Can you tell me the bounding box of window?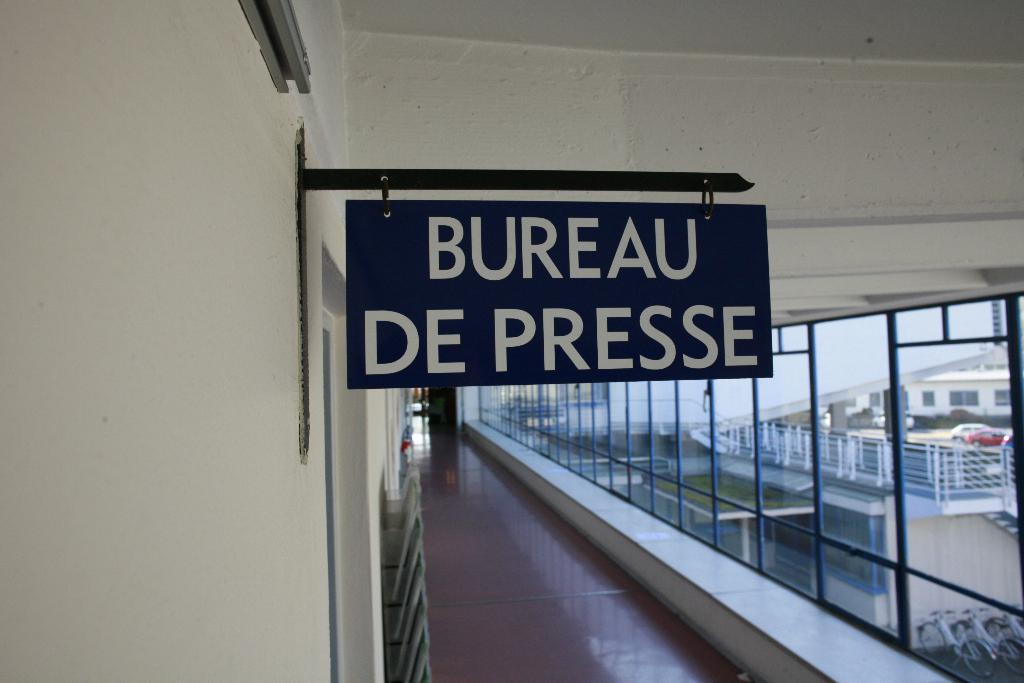
left=988, top=385, right=1018, bottom=416.
